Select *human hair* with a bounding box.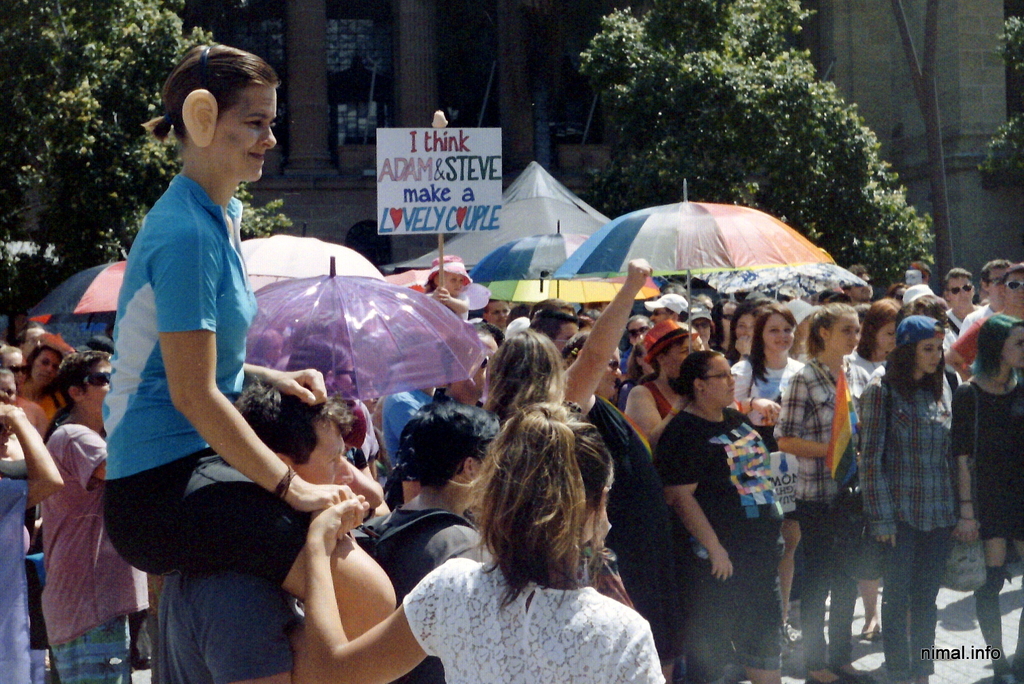
388/399/499/486.
